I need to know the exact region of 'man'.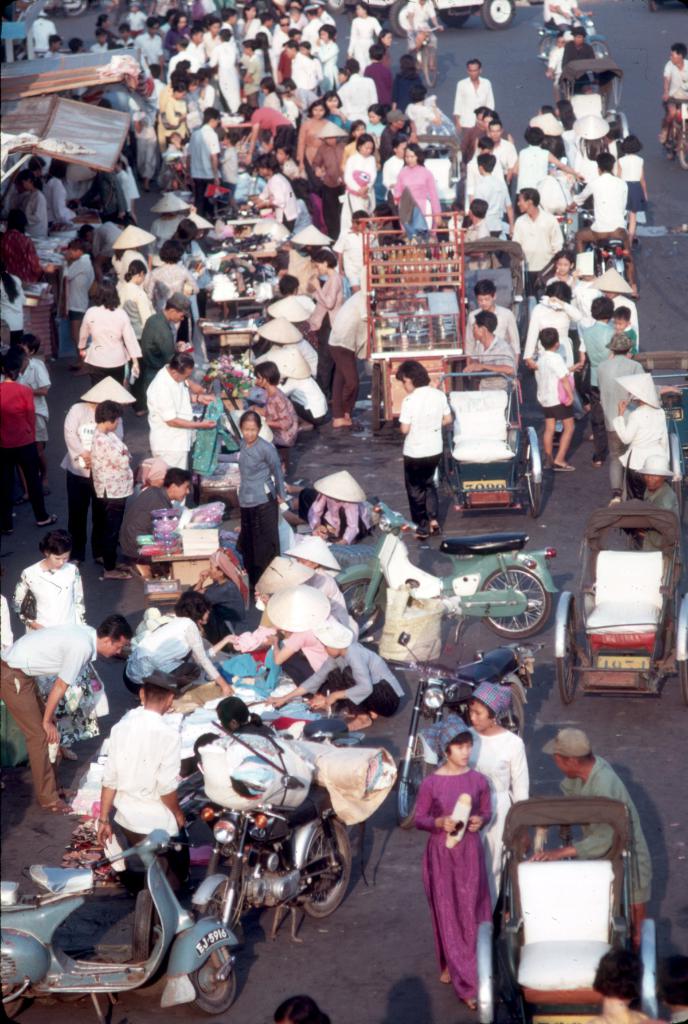
Region: 326 56 379 143.
